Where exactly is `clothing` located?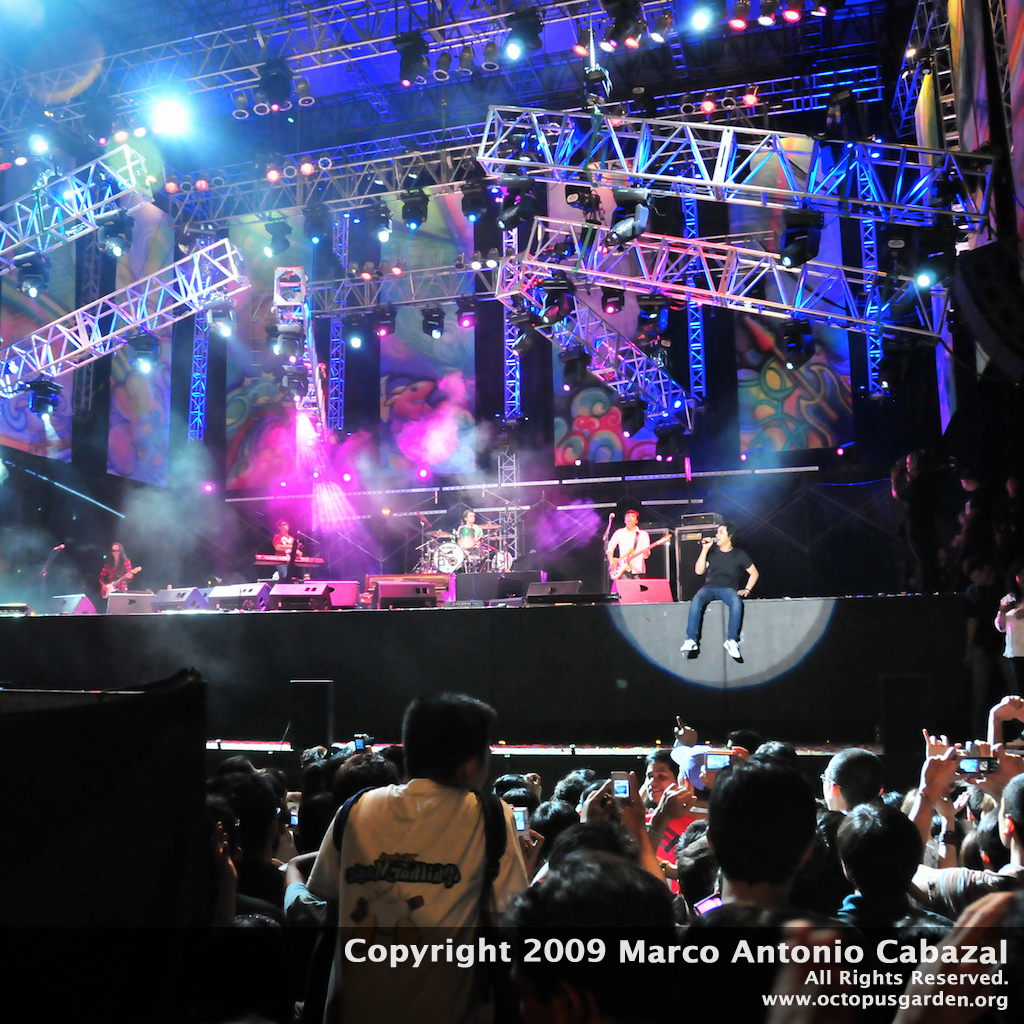
Its bounding box is 639,808,694,891.
